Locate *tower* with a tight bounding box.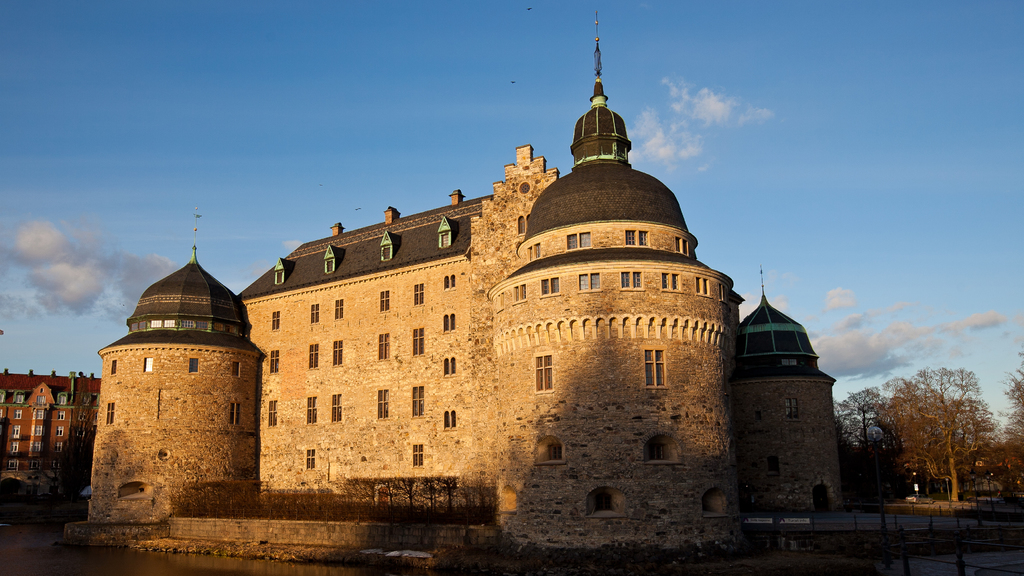
<box>500,6,749,557</box>.
